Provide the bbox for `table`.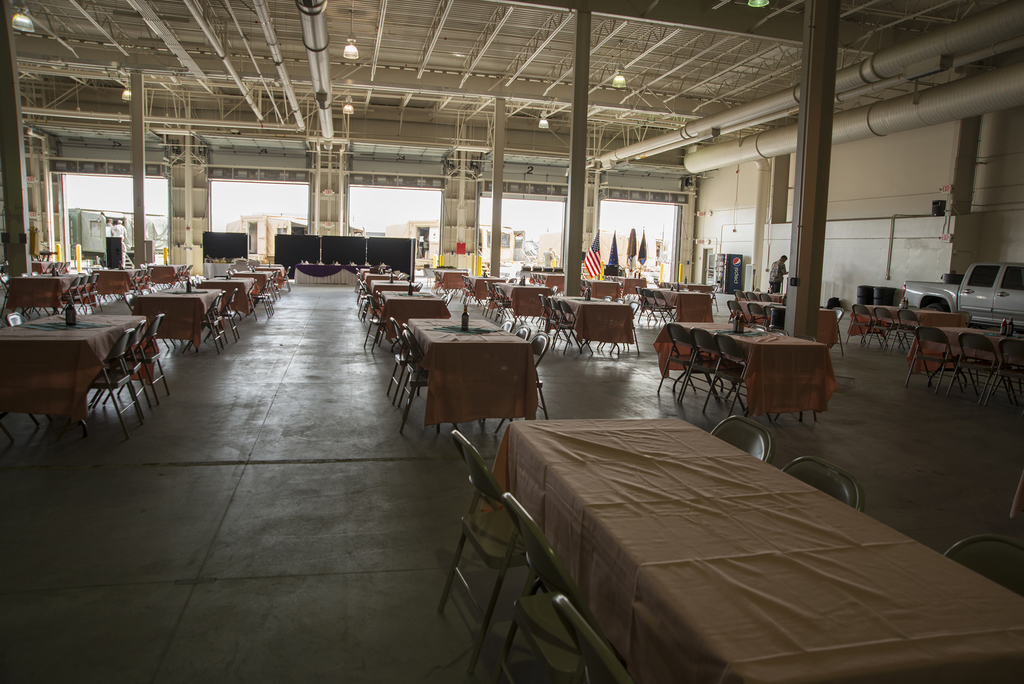
left=147, top=261, right=189, bottom=284.
